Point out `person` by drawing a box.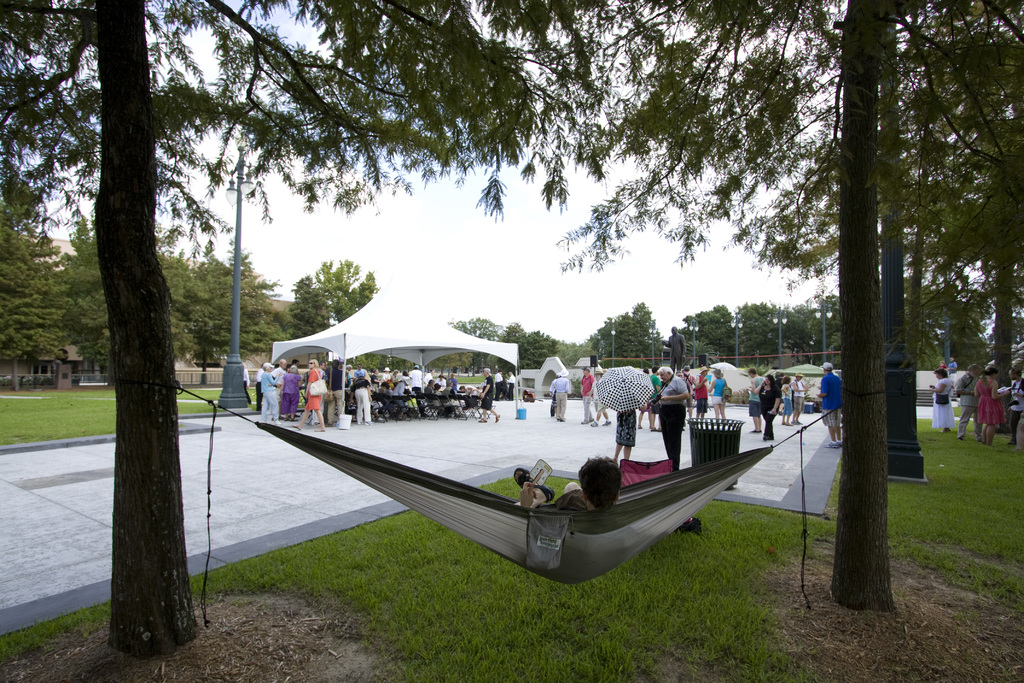
[left=476, top=367, right=500, bottom=423].
